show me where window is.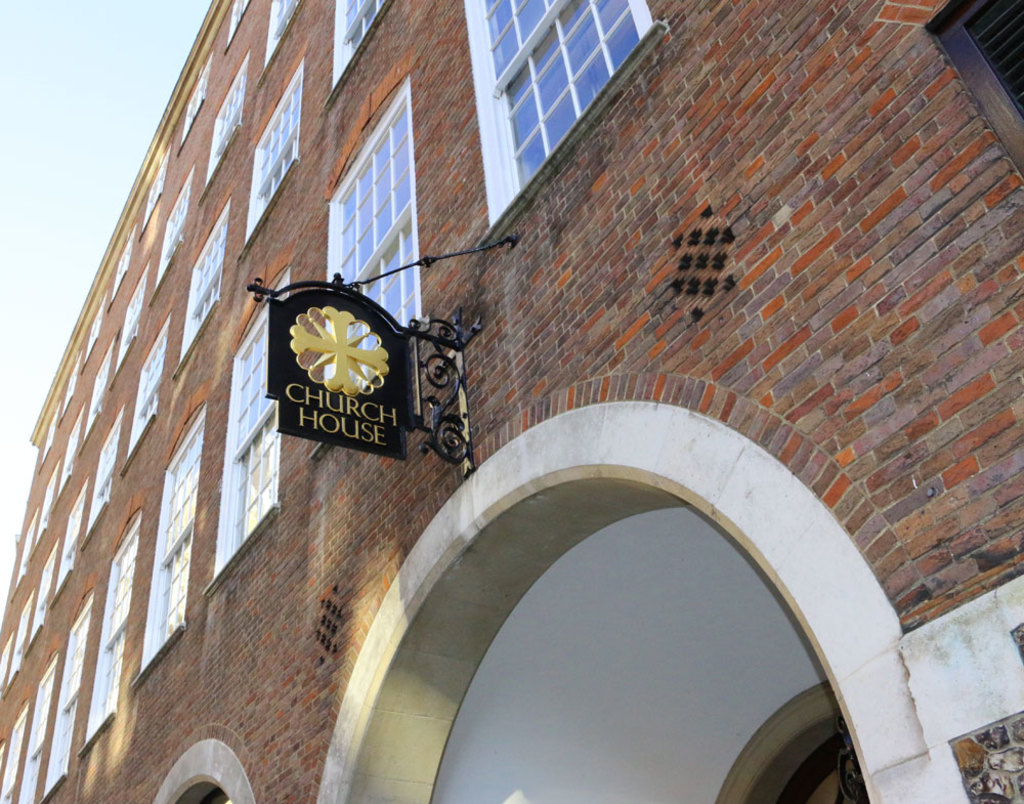
window is at x1=322, y1=0, x2=383, y2=116.
